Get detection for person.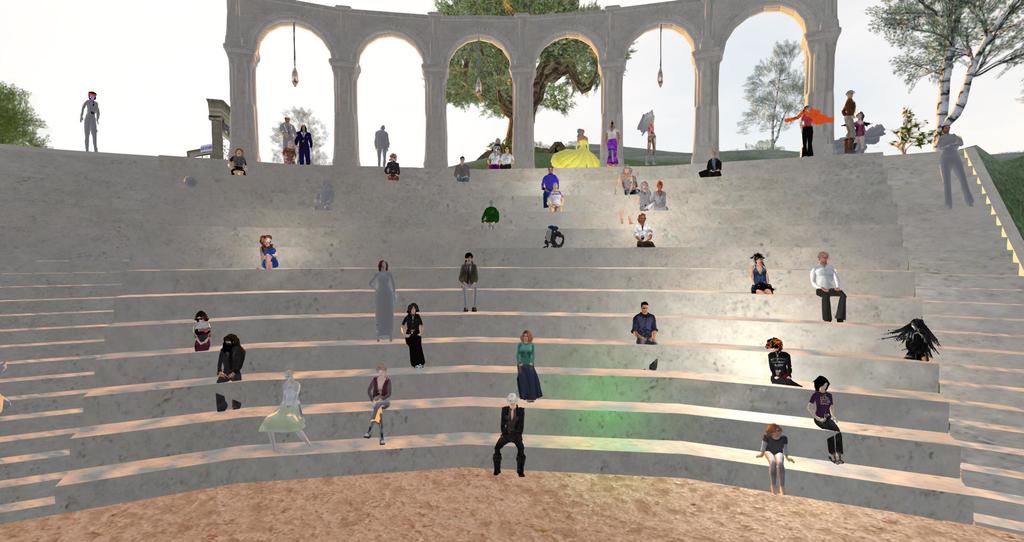
Detection: {"x1": 212, "y1": 329, "x2": 245, "y2": 411}.
